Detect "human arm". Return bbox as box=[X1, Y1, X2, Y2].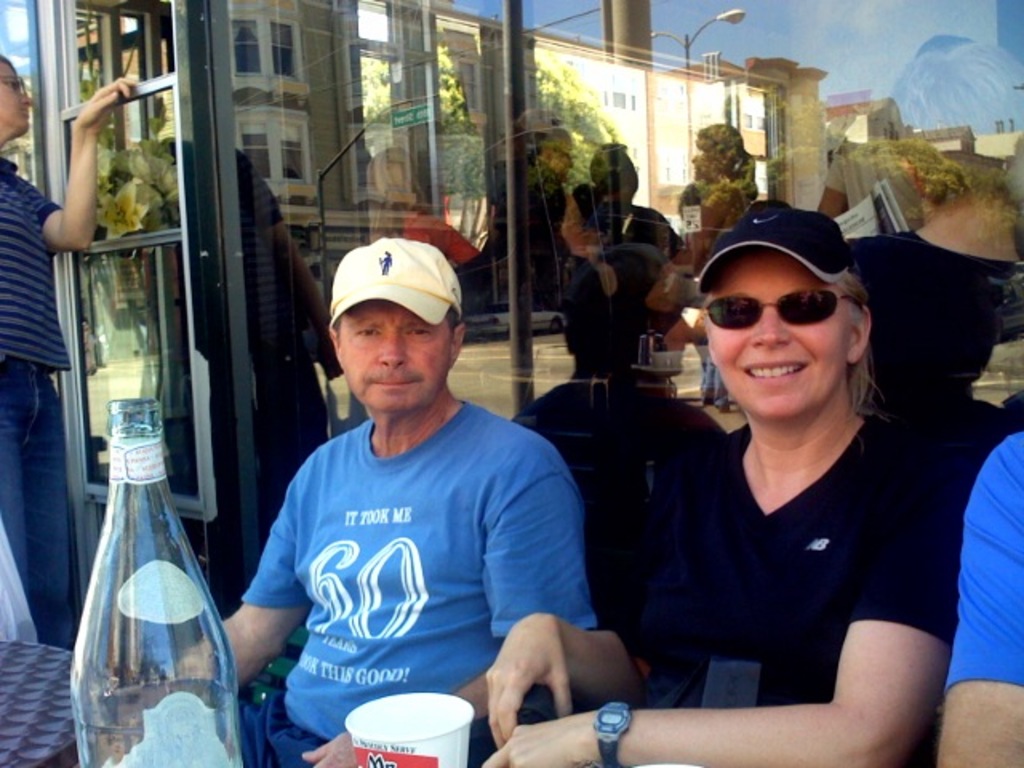
box=[939, 434, 1022, 766].
